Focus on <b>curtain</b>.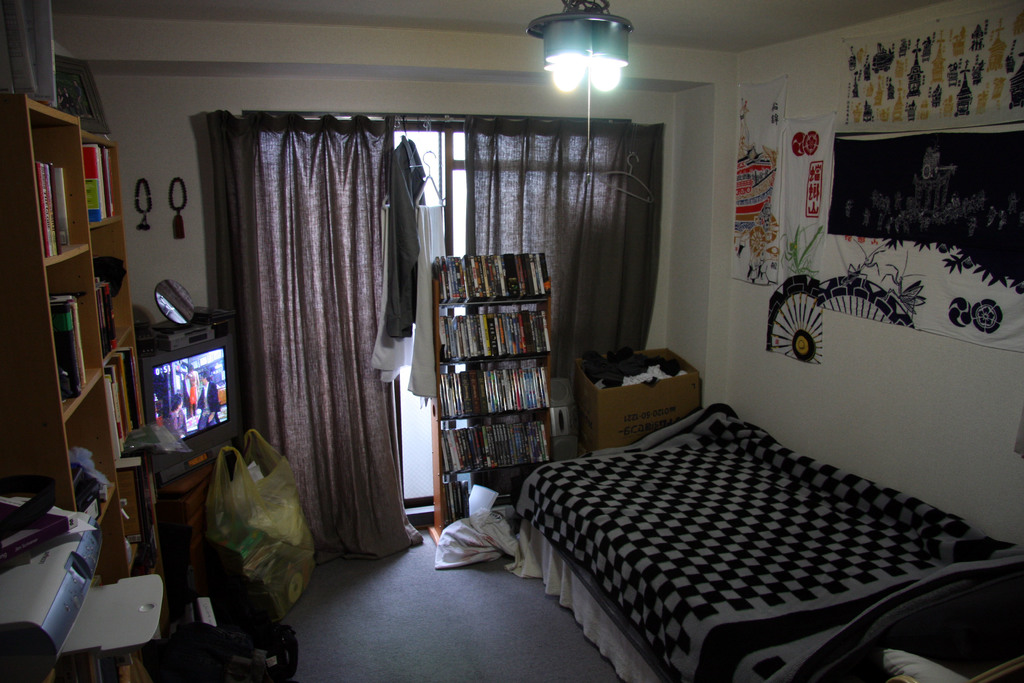
Focused at l=195, t=67, r=446, b=622.
